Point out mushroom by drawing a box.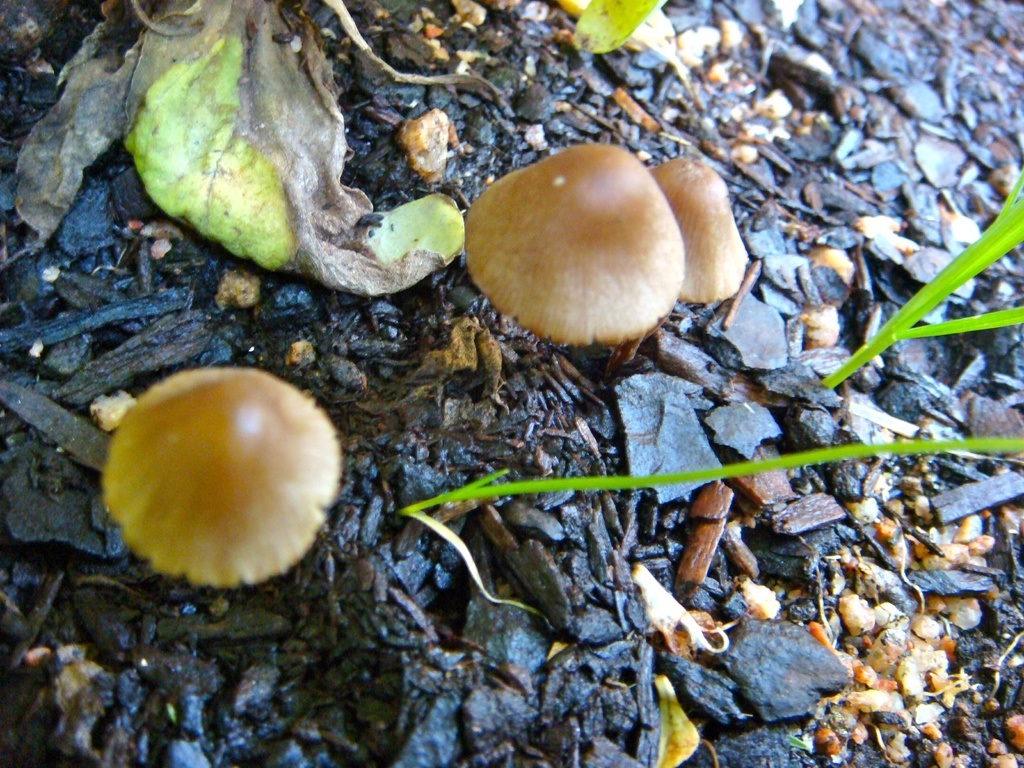
[465, 142, 671, 360].
